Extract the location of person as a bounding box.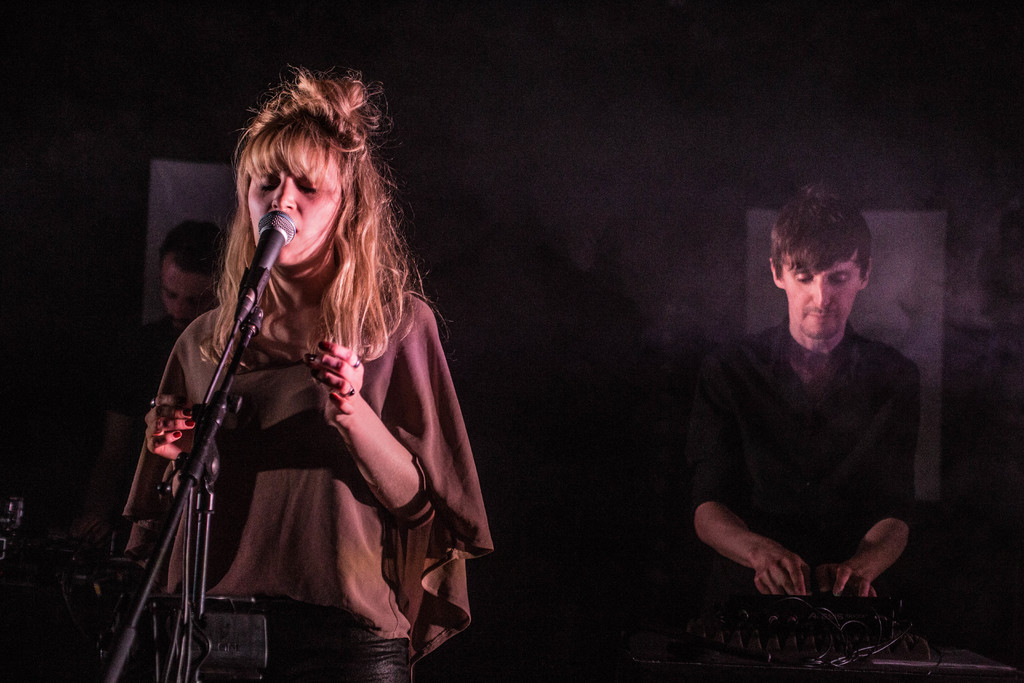
<region>119, 67, 497, 682</region>.
